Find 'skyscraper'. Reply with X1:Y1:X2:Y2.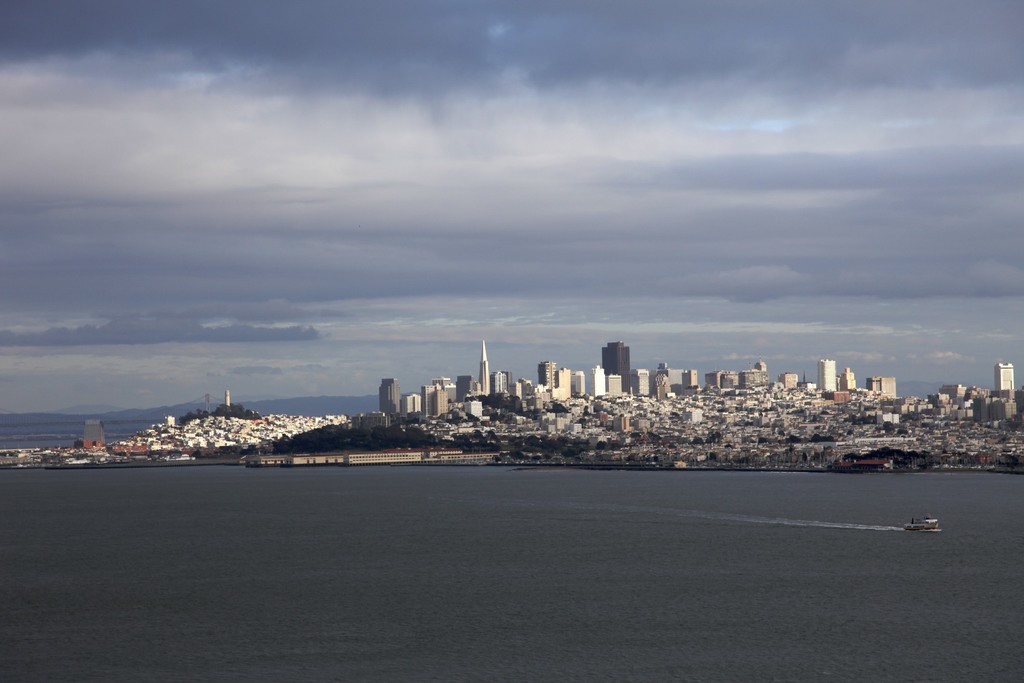
819:356:841:395.
